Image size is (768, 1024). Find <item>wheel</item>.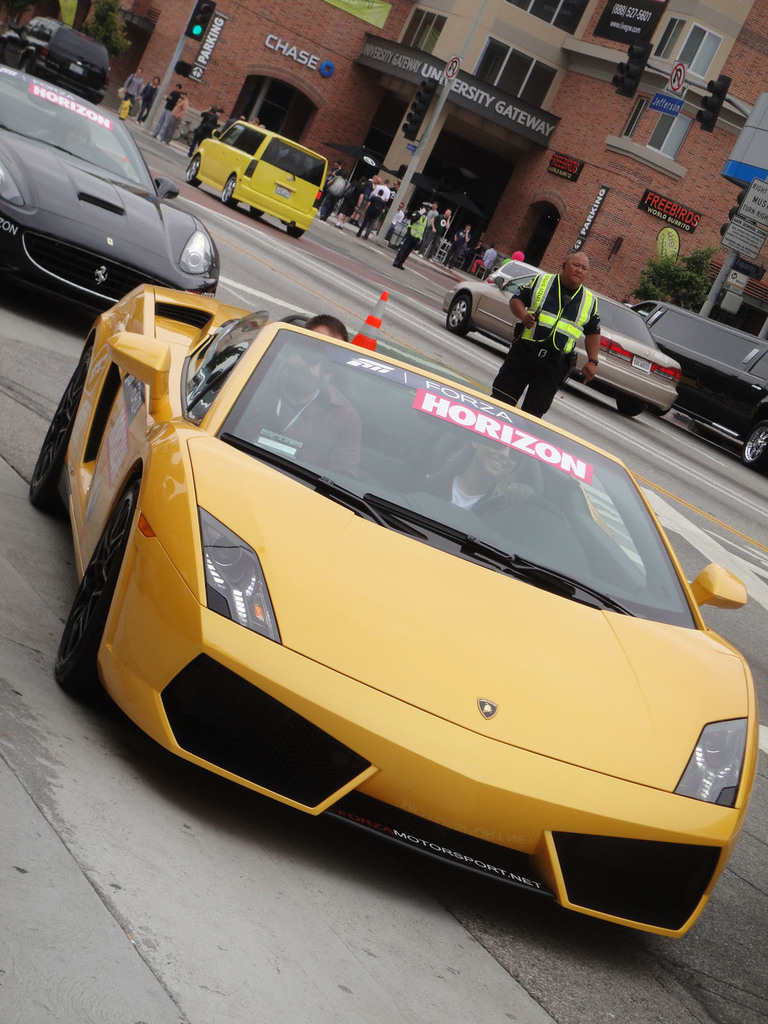
(474, 493, 578, 531).
